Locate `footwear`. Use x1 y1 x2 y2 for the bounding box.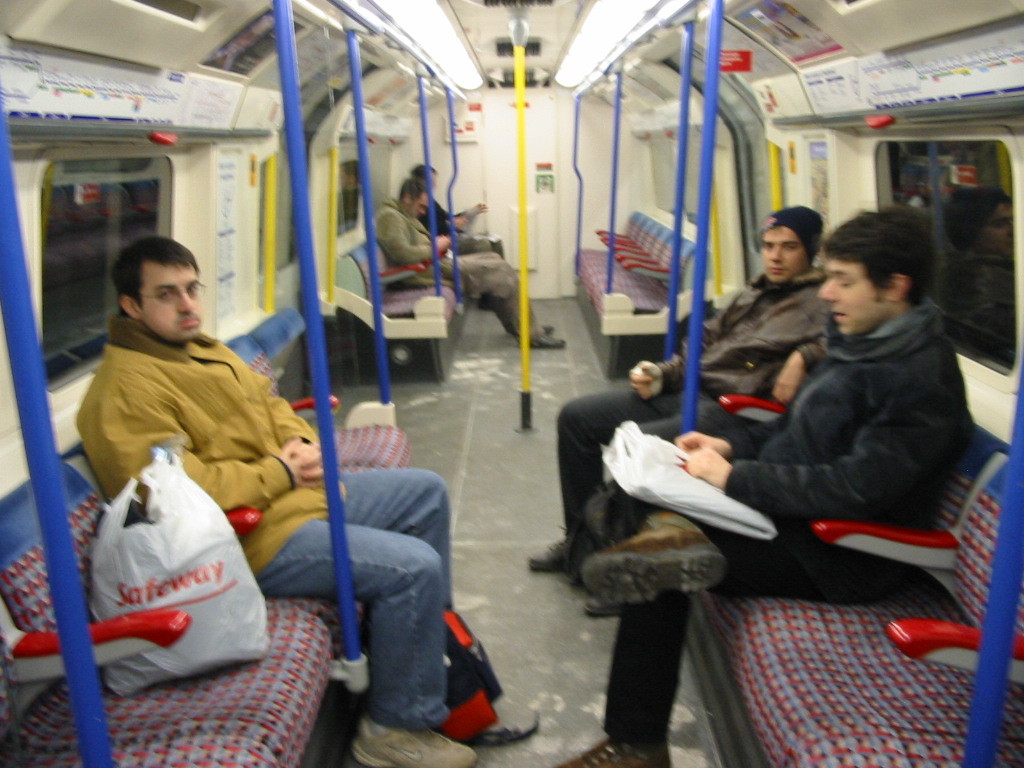
541 329 550 336.
